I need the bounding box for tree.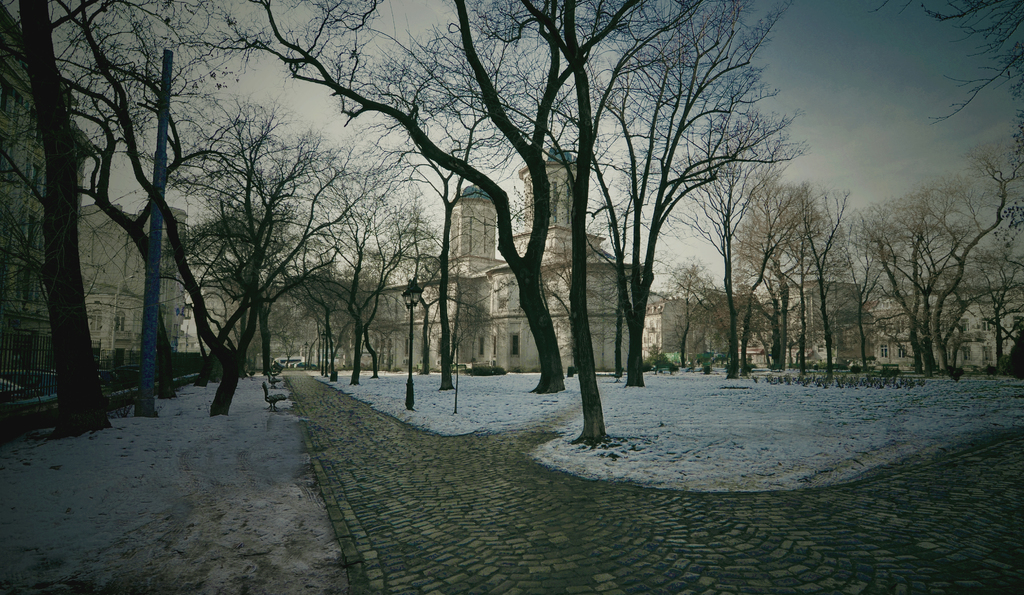
Here it is: BBox(380, 194, 630, 372).
